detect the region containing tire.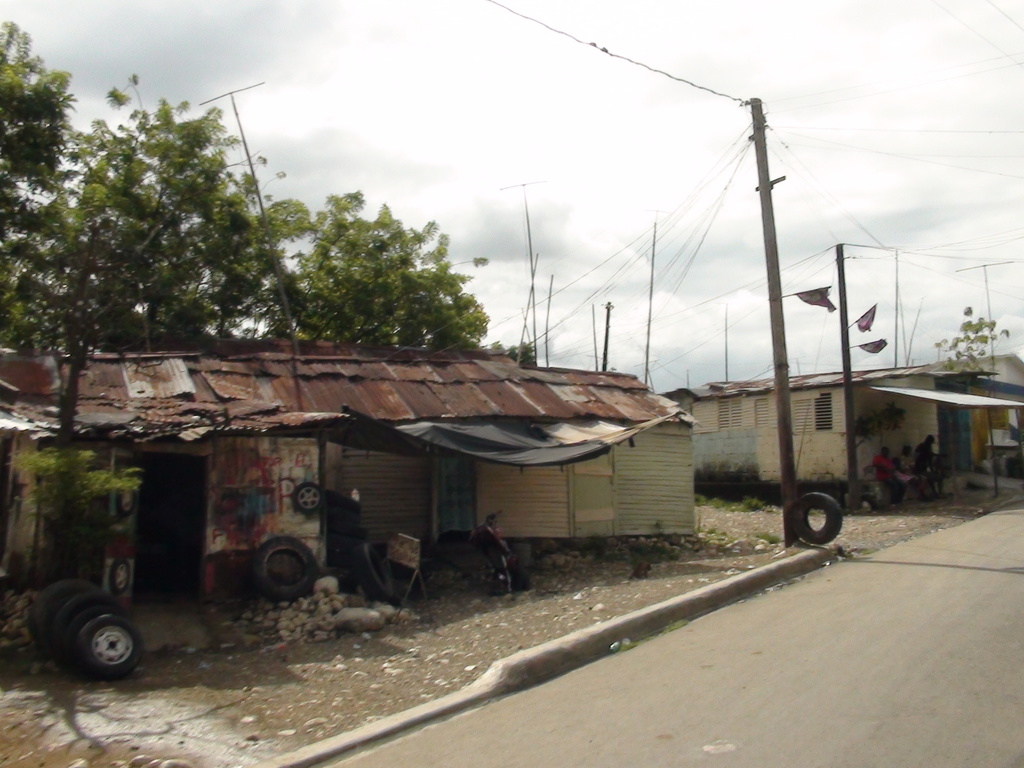
Rect(797, 484, 856, 563).
